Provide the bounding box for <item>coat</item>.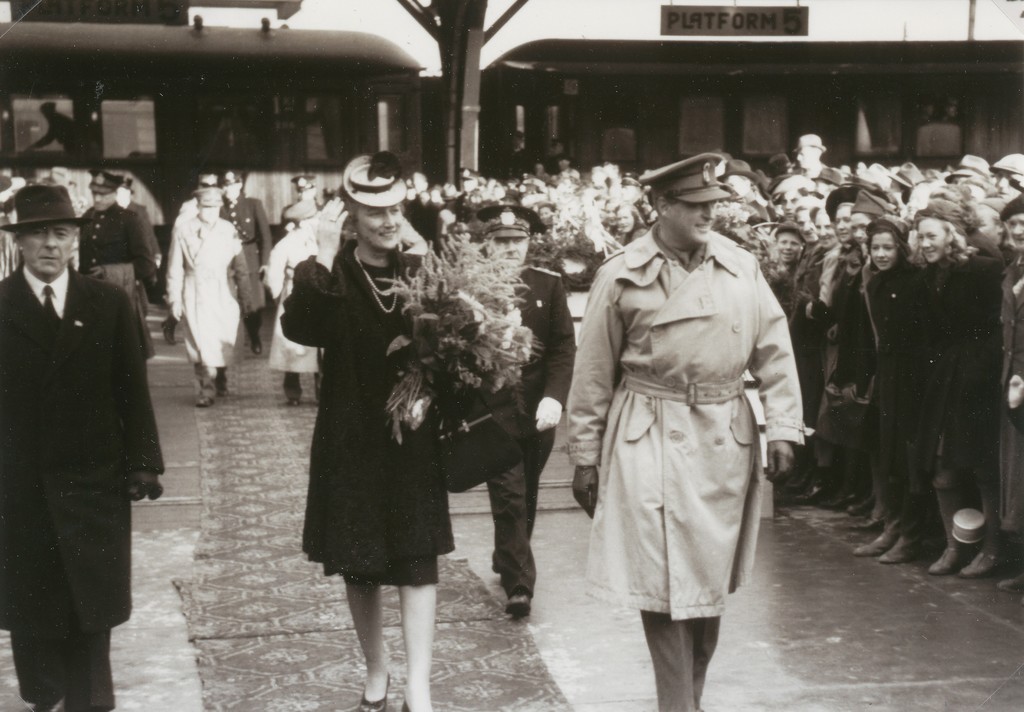
(left=166, top=204, right=259, bottom=371).
